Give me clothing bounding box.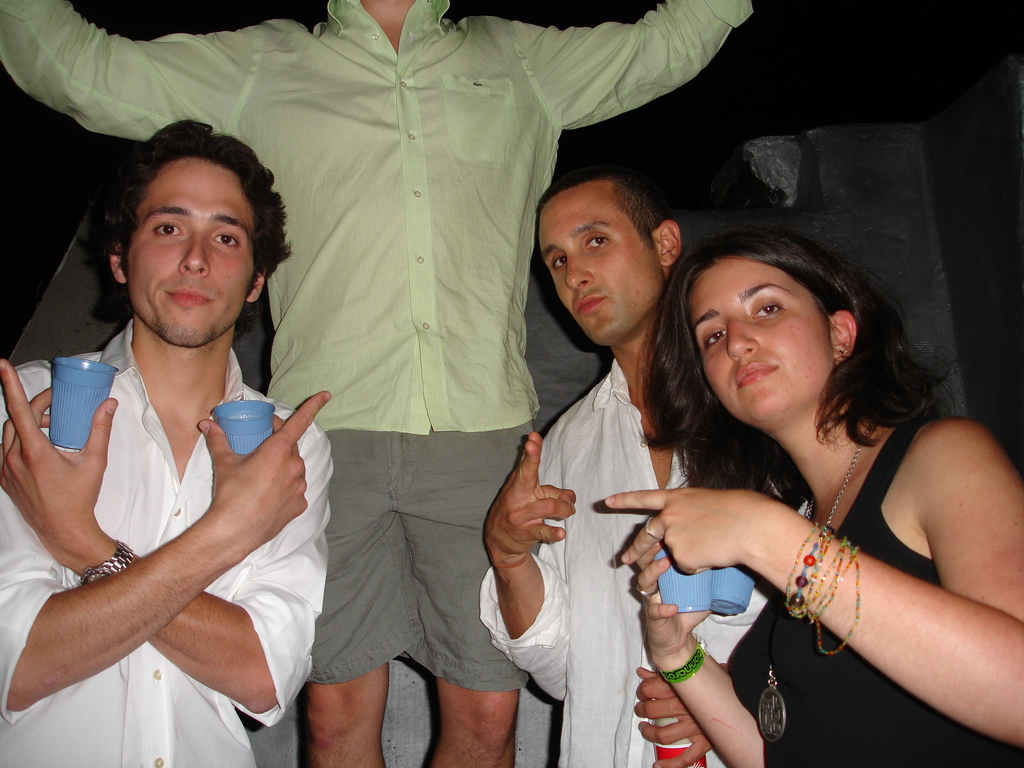
l=0, t=307, r=333, b=767.
